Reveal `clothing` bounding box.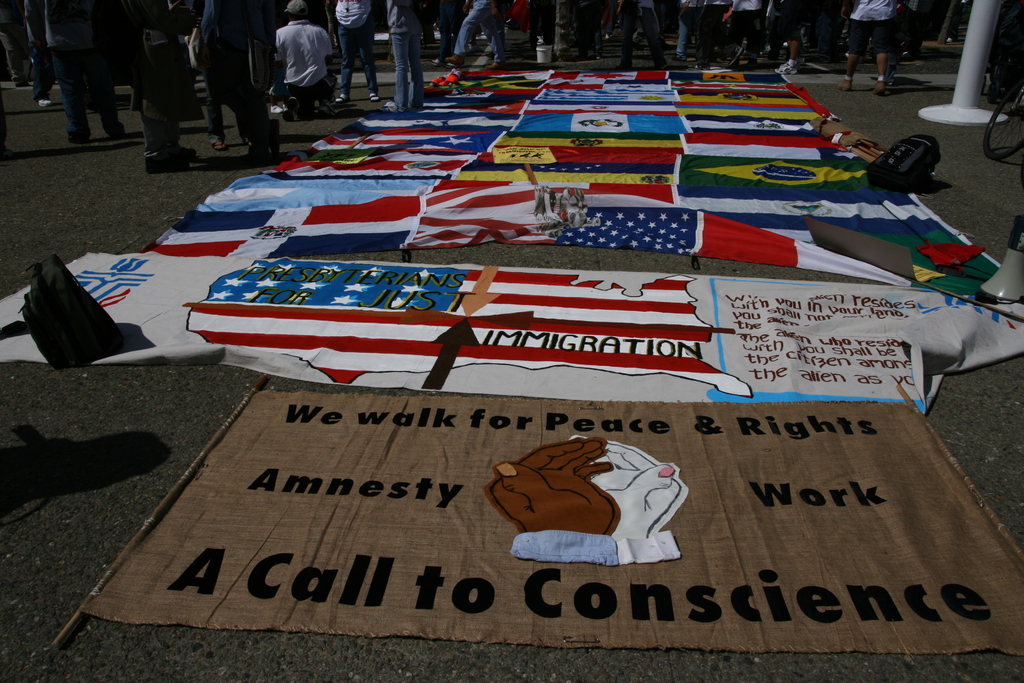
Revealed: <box>424,3,461,54</box>.
